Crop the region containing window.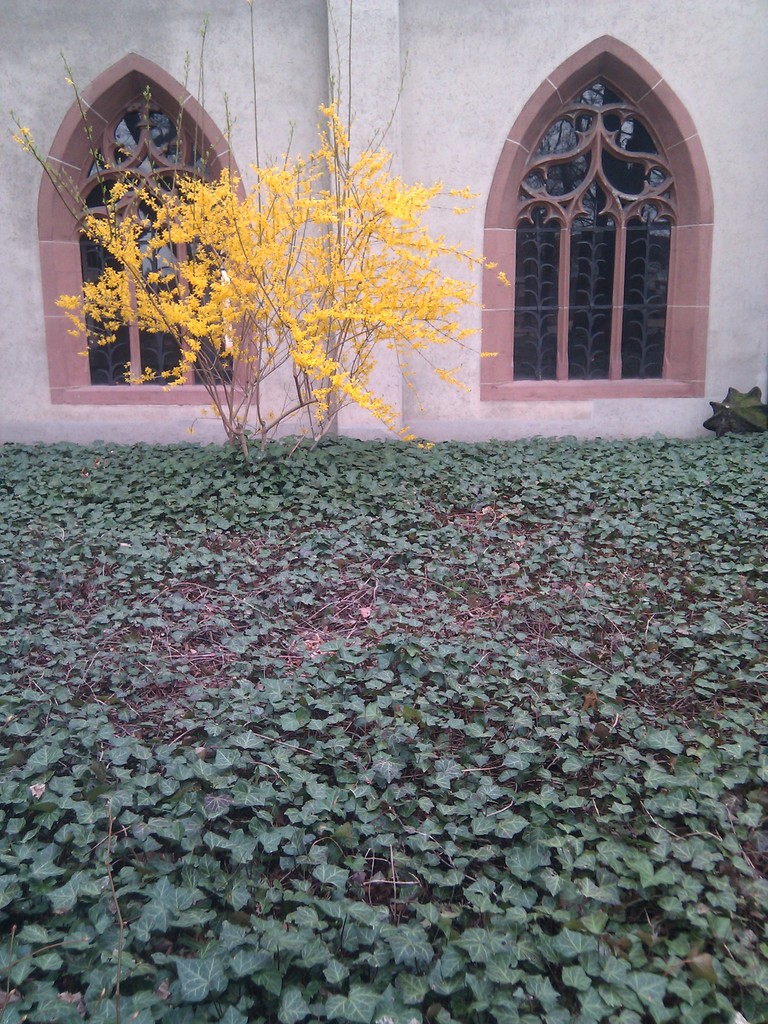
Crop region: (35, 56, 260, 405).
